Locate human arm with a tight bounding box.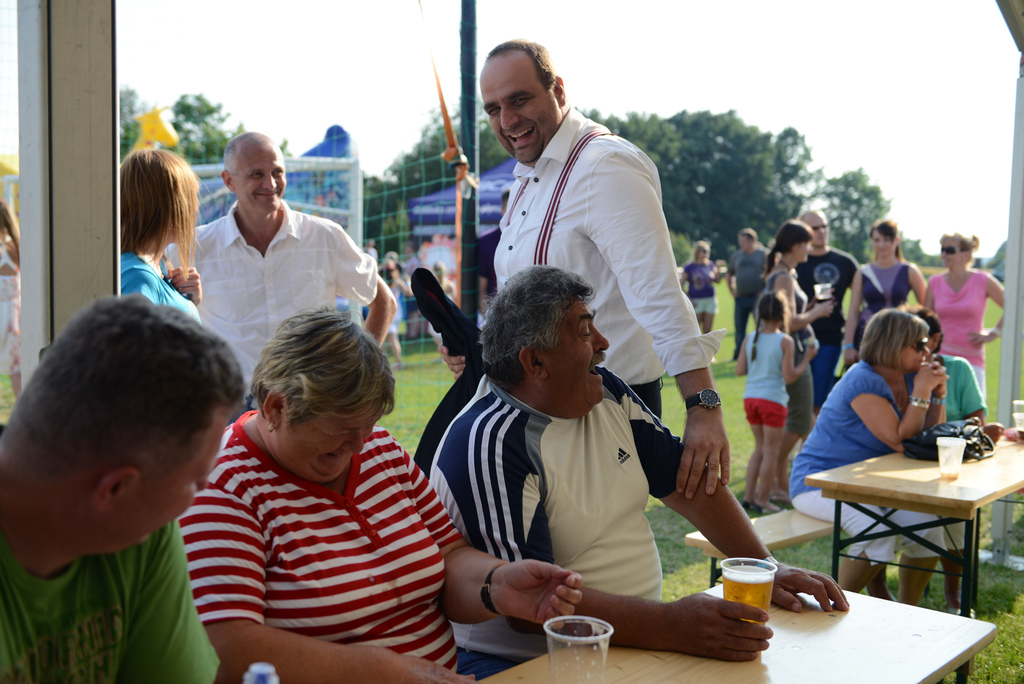
847 354 946 461.
